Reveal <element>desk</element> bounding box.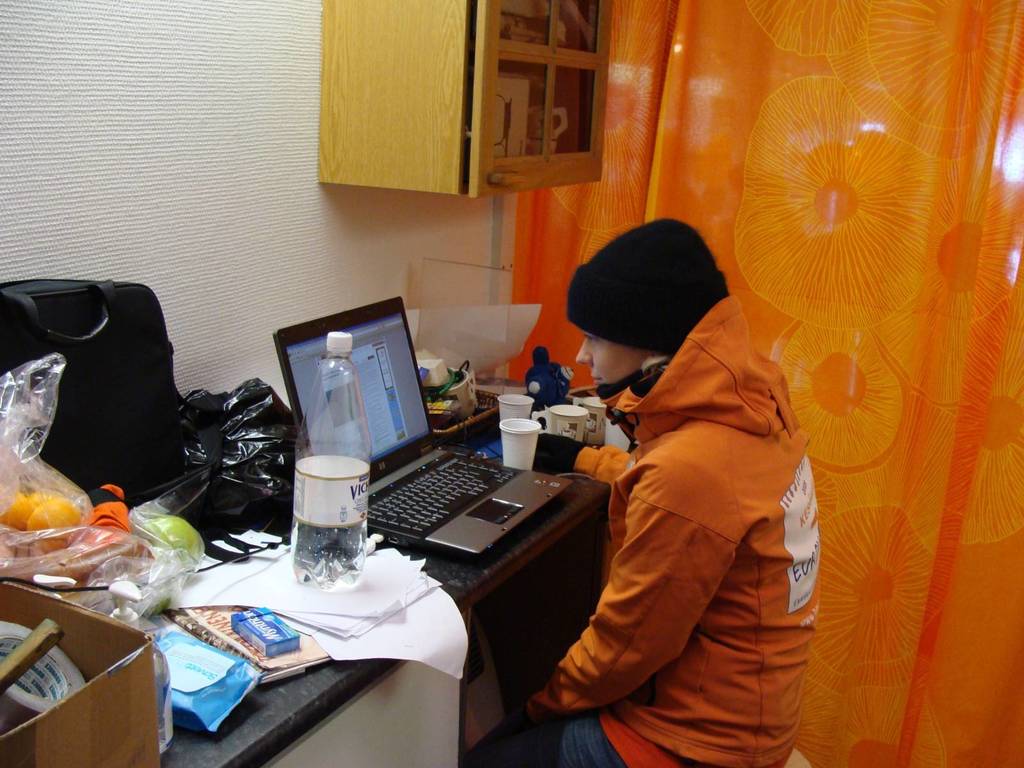
Revealed: Rect(0, 488, 606, 767).
